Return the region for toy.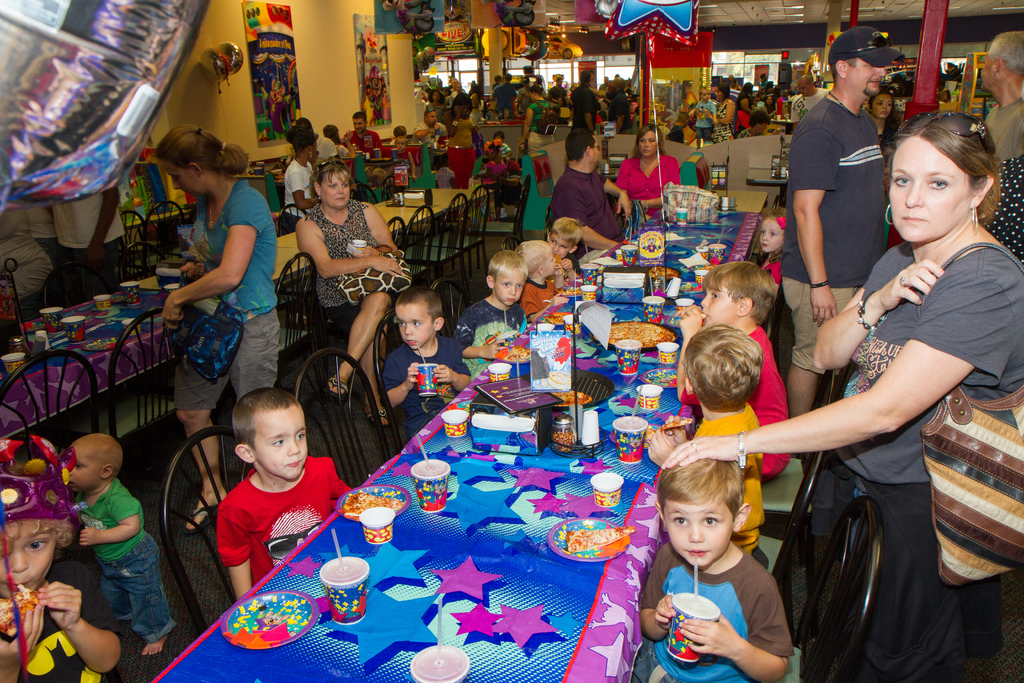
bbox(525, 31, 585, 63).
